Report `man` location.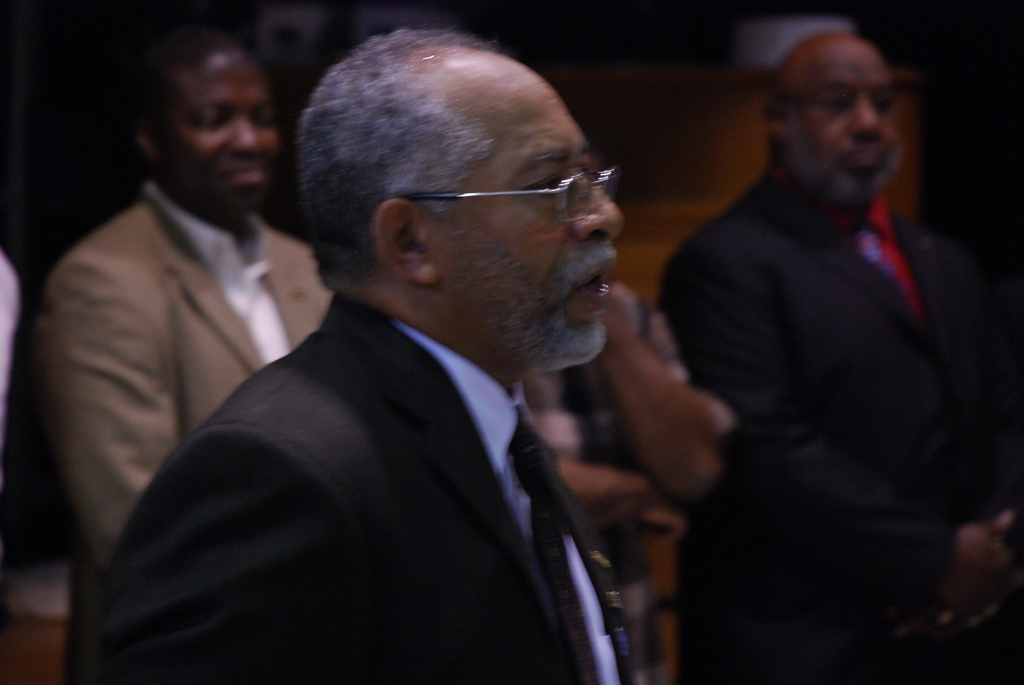
Report: 653, 29, 1019, 684.
